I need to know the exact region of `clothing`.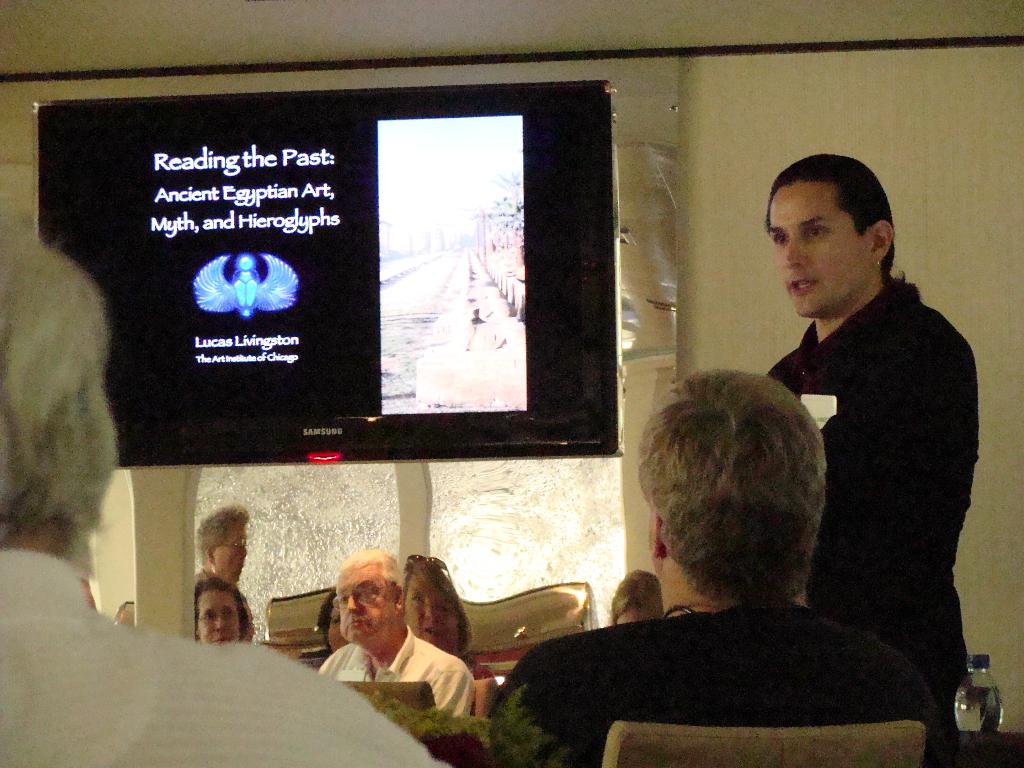
Region: crop(316, 624, 473, 719).
